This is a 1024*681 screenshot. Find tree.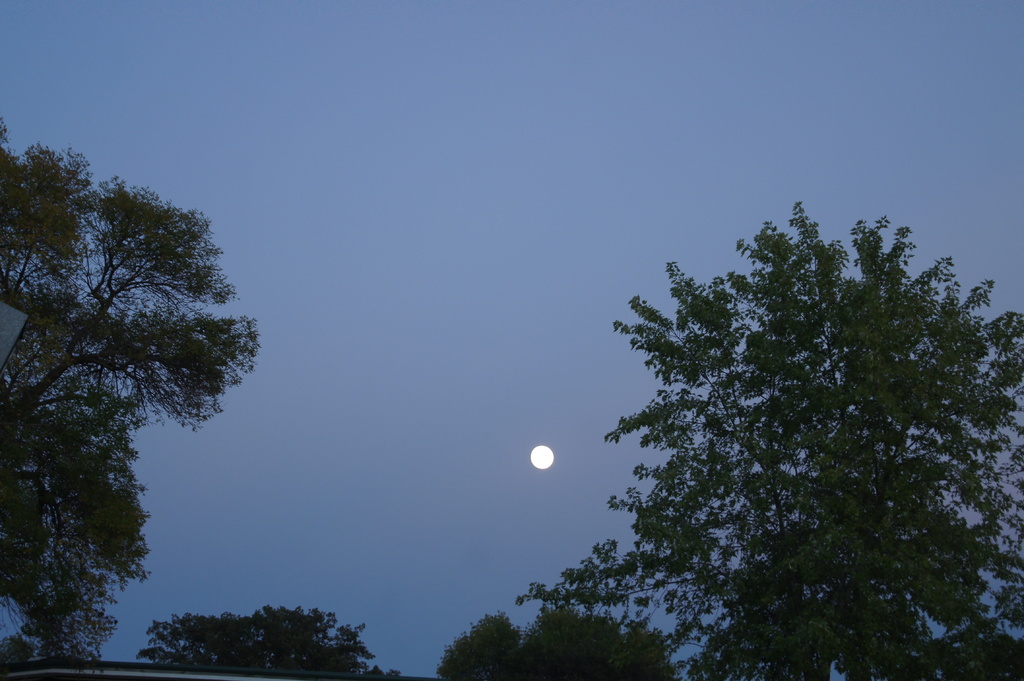
Bounding box: locate(5, 371, 165, 671).
